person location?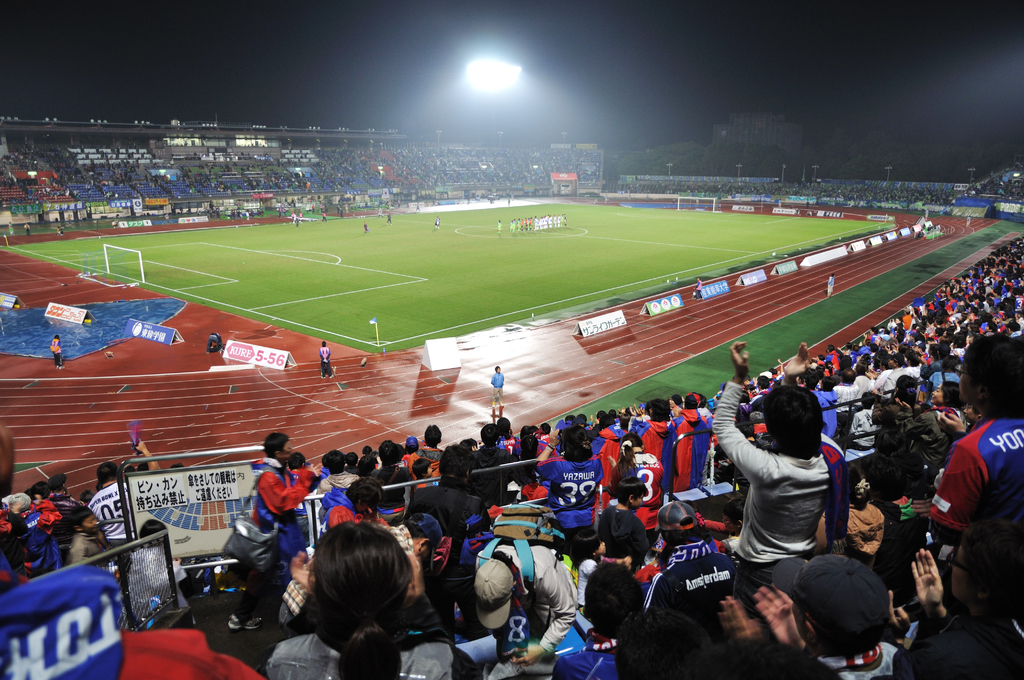
{"left": 42, "top": 336, "right": 68, "bottom": 386}
